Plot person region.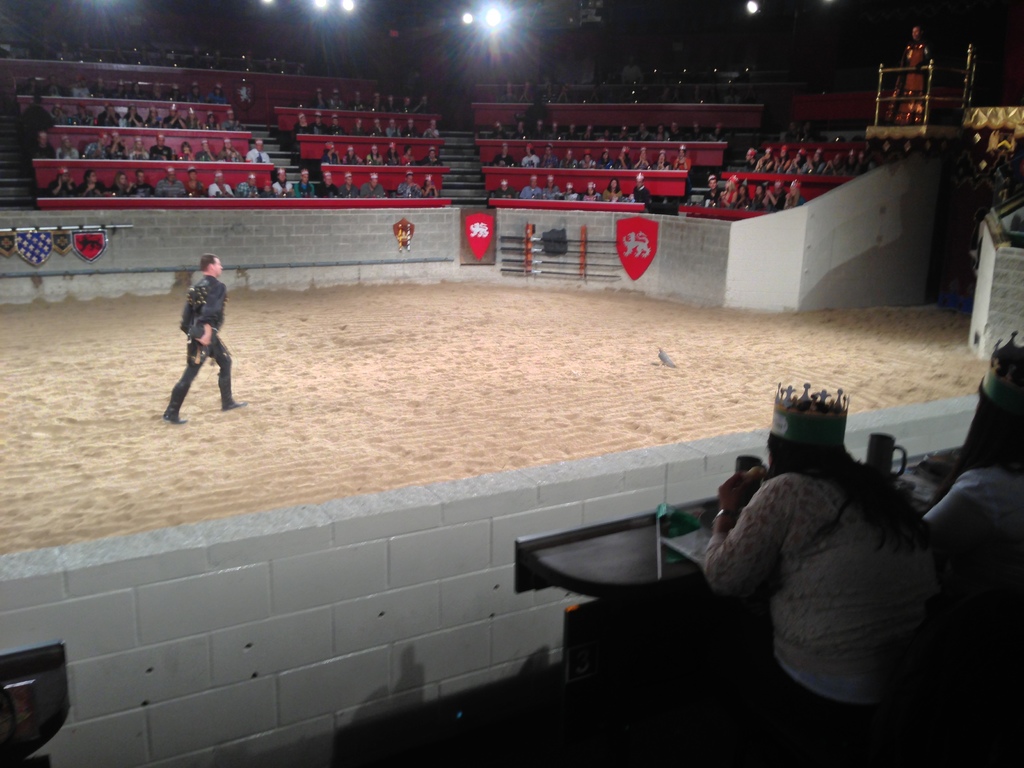
Plotted at 44 108 240 130.
